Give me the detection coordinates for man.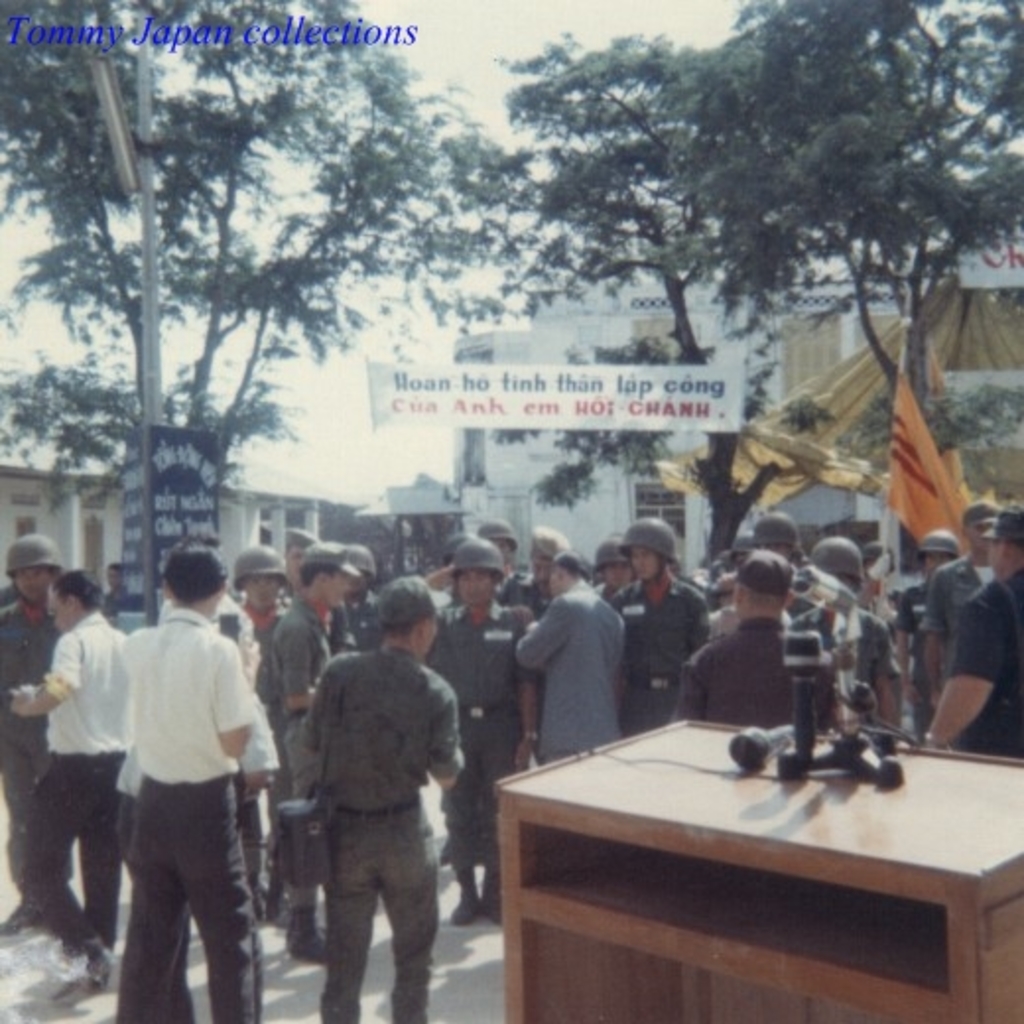
{"left": 116, "top": 534, "right": 254, "bottom": 1022}.
